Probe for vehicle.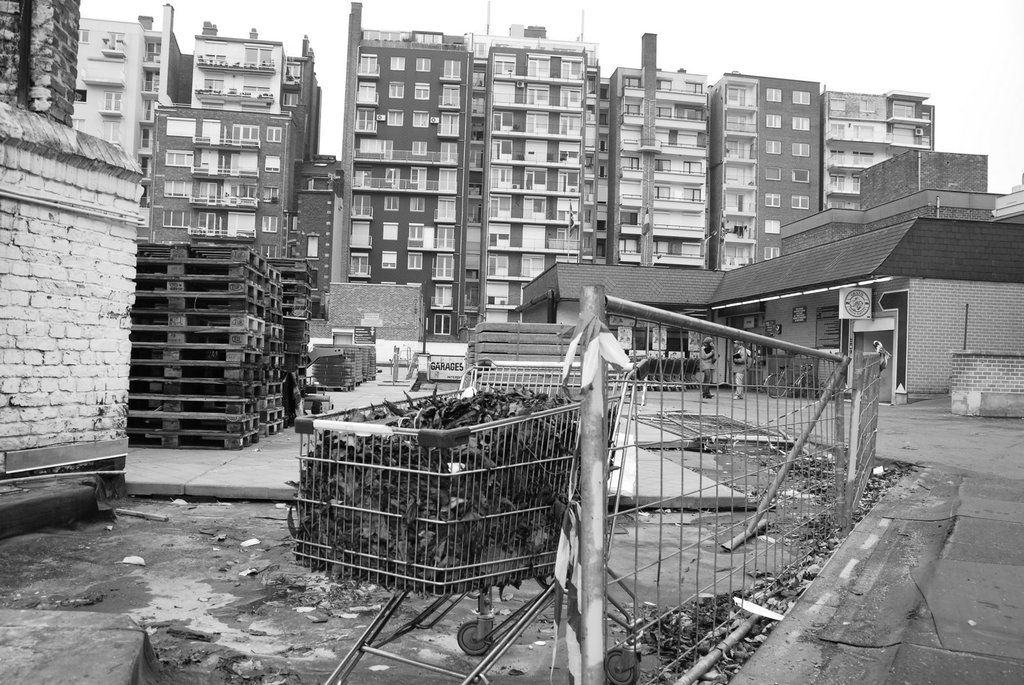
Probe result: l=293, t=354, r=659, b=684.
